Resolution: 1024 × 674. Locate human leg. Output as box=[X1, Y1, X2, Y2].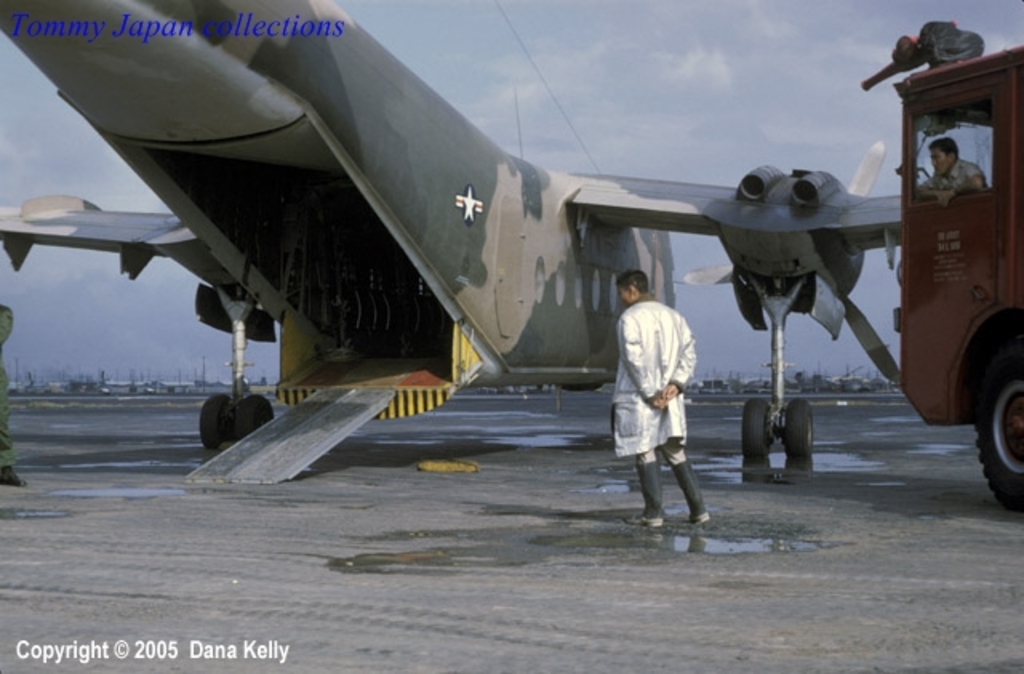
box=[616, 408, 672, 527].
